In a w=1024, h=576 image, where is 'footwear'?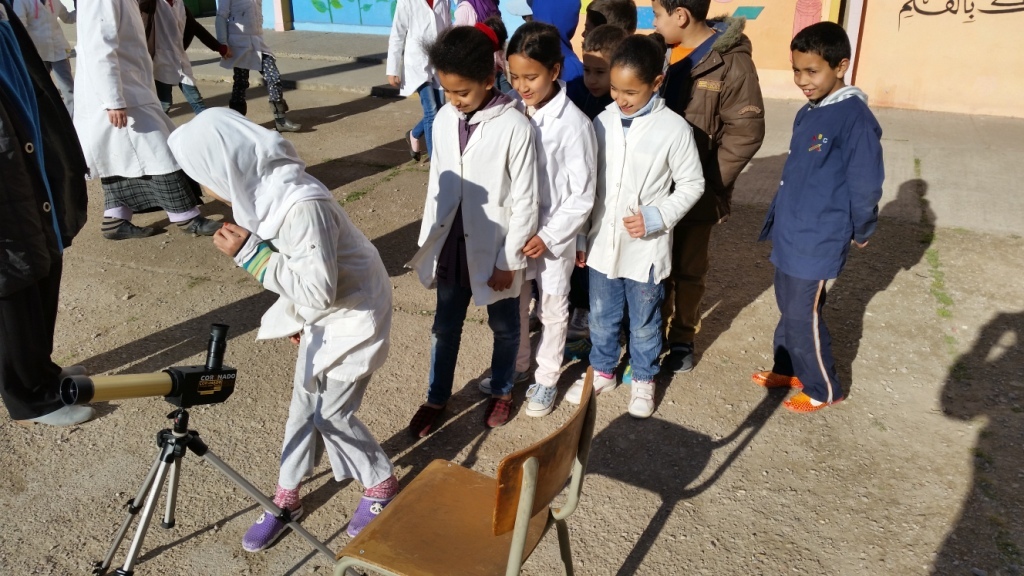
BBox(405, 129, 422, 160).
